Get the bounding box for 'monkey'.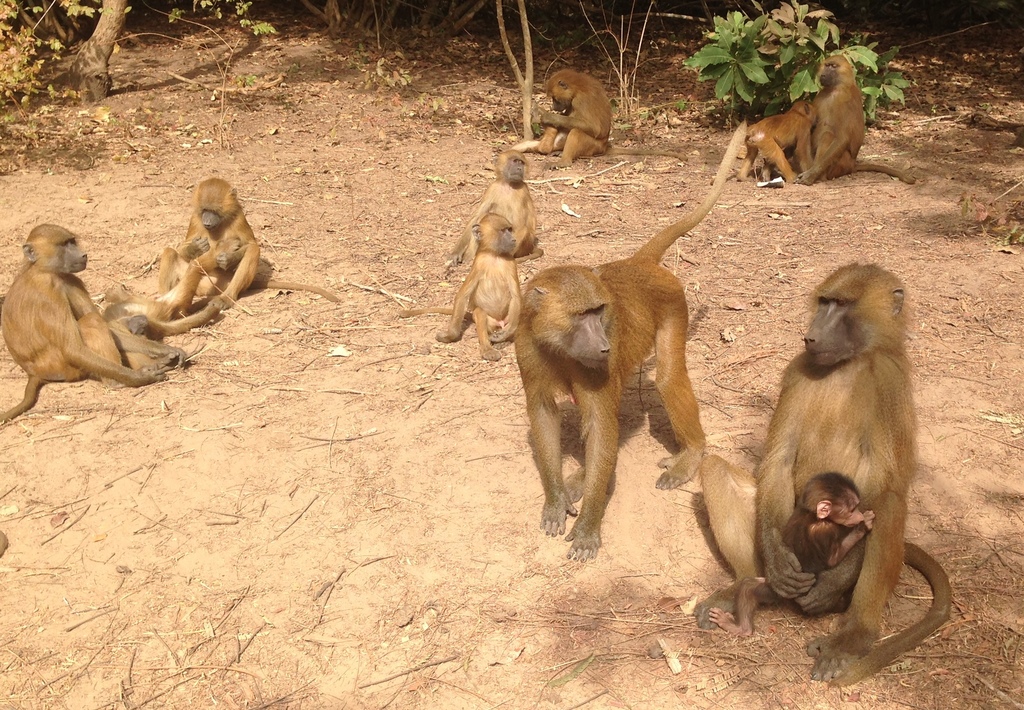
[708, 461, 876, 640].
